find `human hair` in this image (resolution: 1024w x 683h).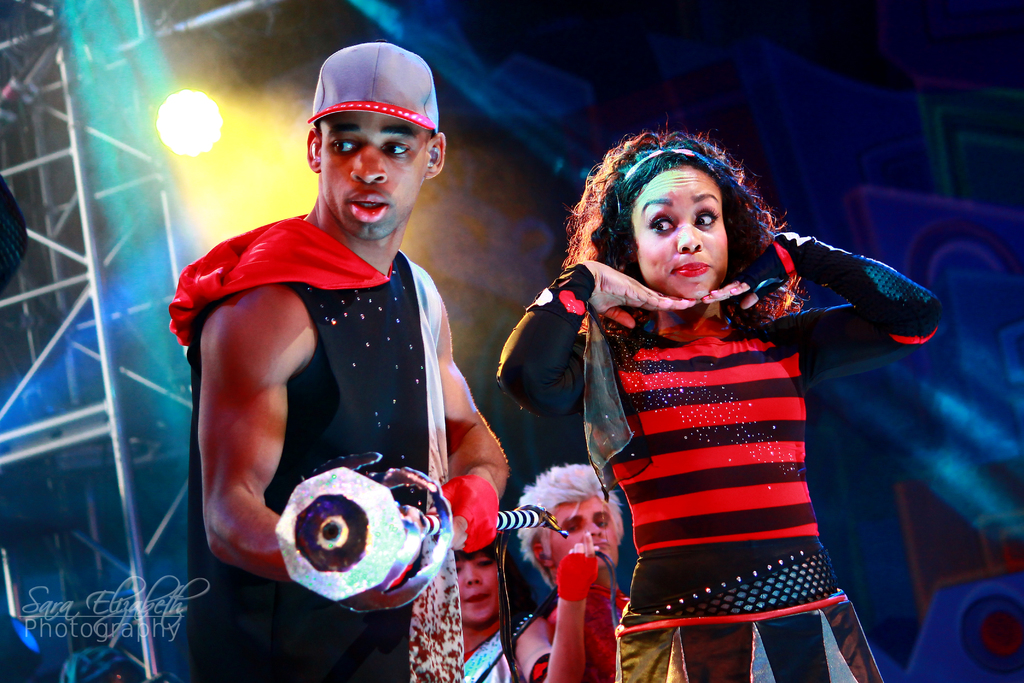
568/136/775/320.
